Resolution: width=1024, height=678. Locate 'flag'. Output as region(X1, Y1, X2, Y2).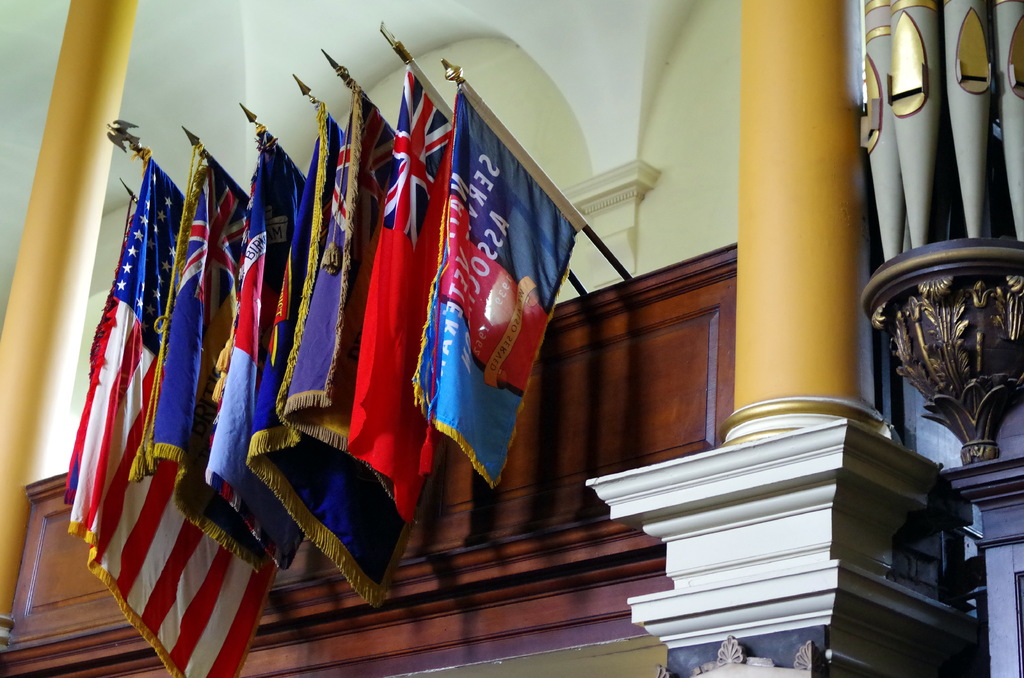
region(127, 150, 264, 577).
